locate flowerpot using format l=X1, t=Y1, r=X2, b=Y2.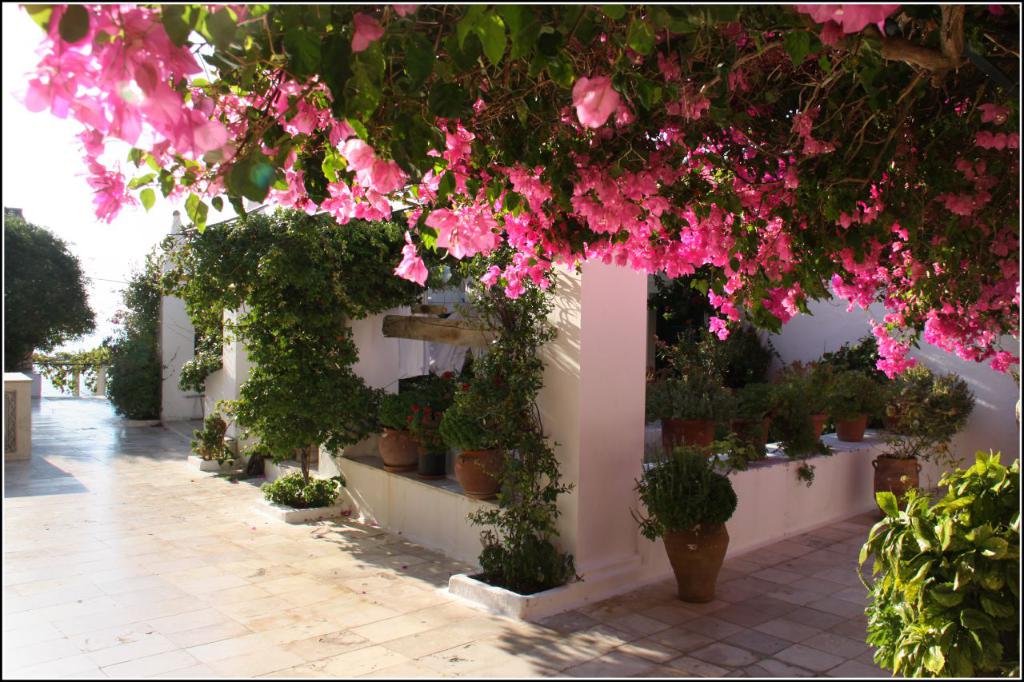
l=662, t=413, r=719, b=462.
